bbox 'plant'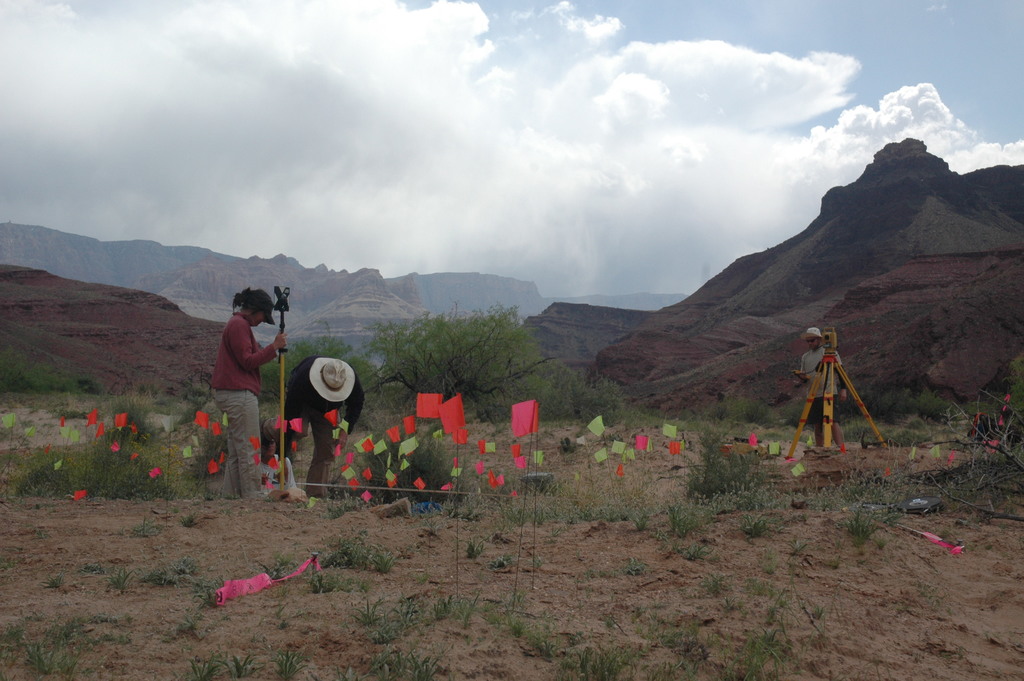
locate(456, 593, 486, 630)
